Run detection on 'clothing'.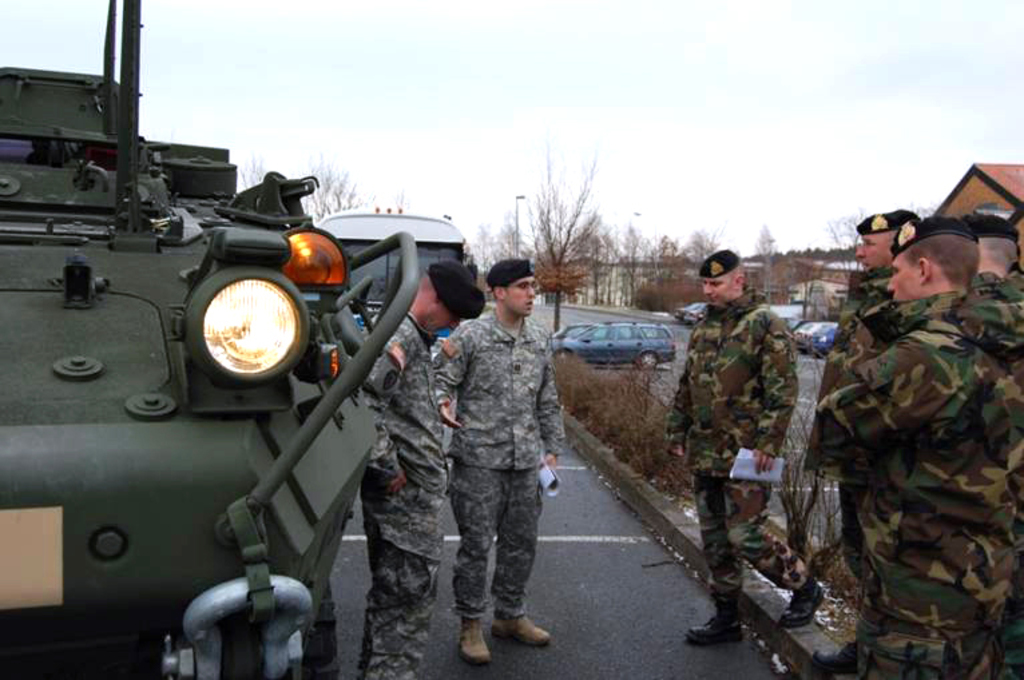
Result: (818,234,1004,645).
